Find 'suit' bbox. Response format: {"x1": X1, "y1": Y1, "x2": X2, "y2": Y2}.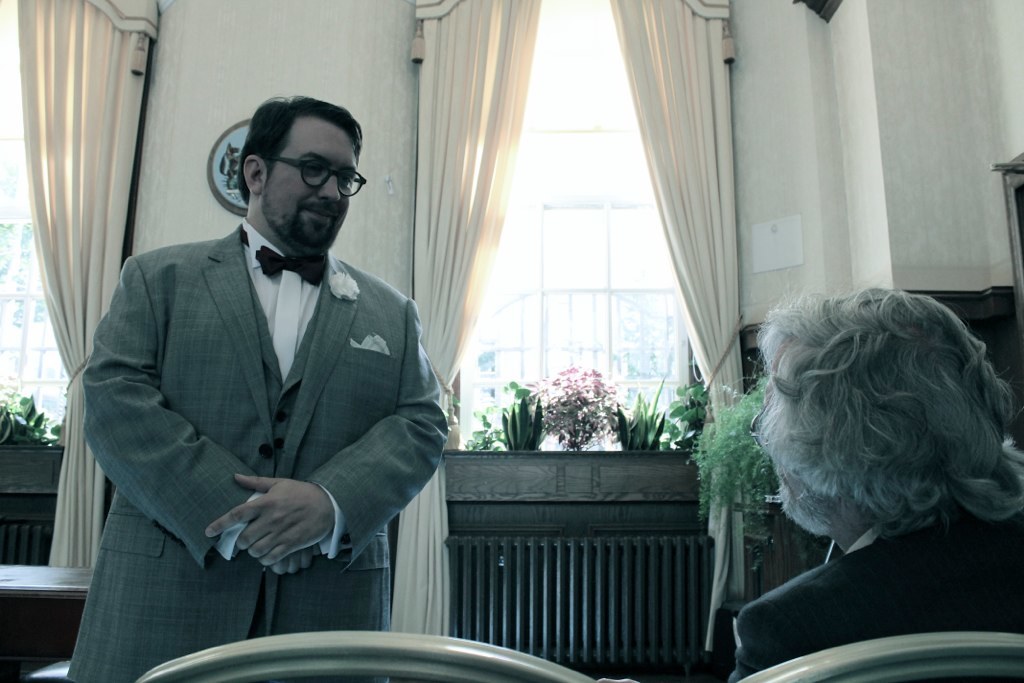
{"x1": 65, "y1": 227, "x2": 445, "y2": 635}.
